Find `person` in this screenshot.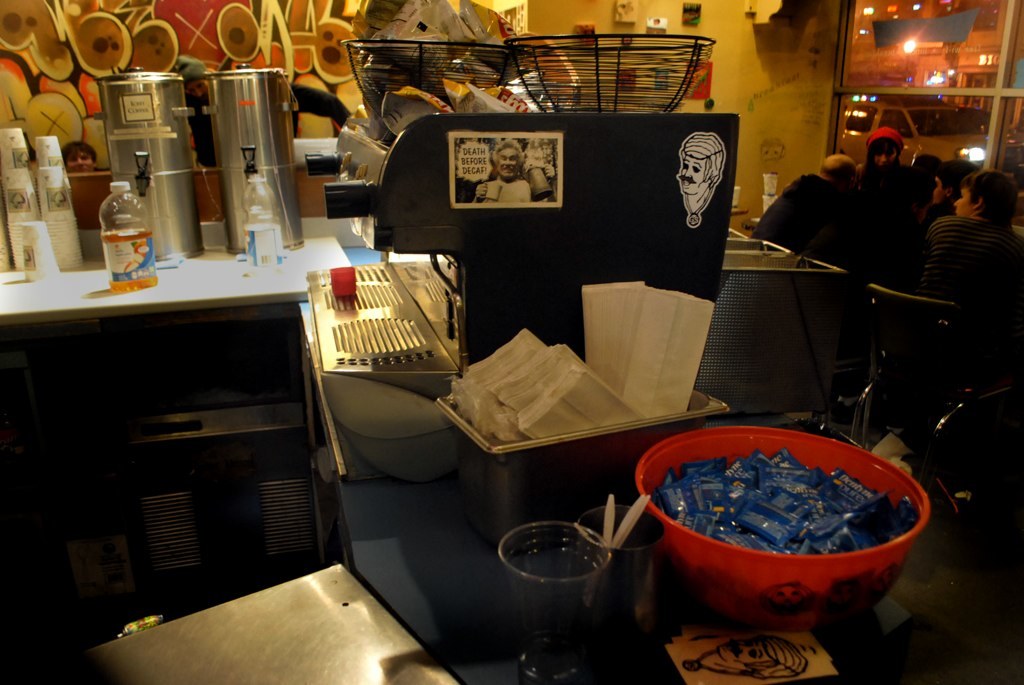
The bounding box for `person` is 60, 141, 104, 179.
